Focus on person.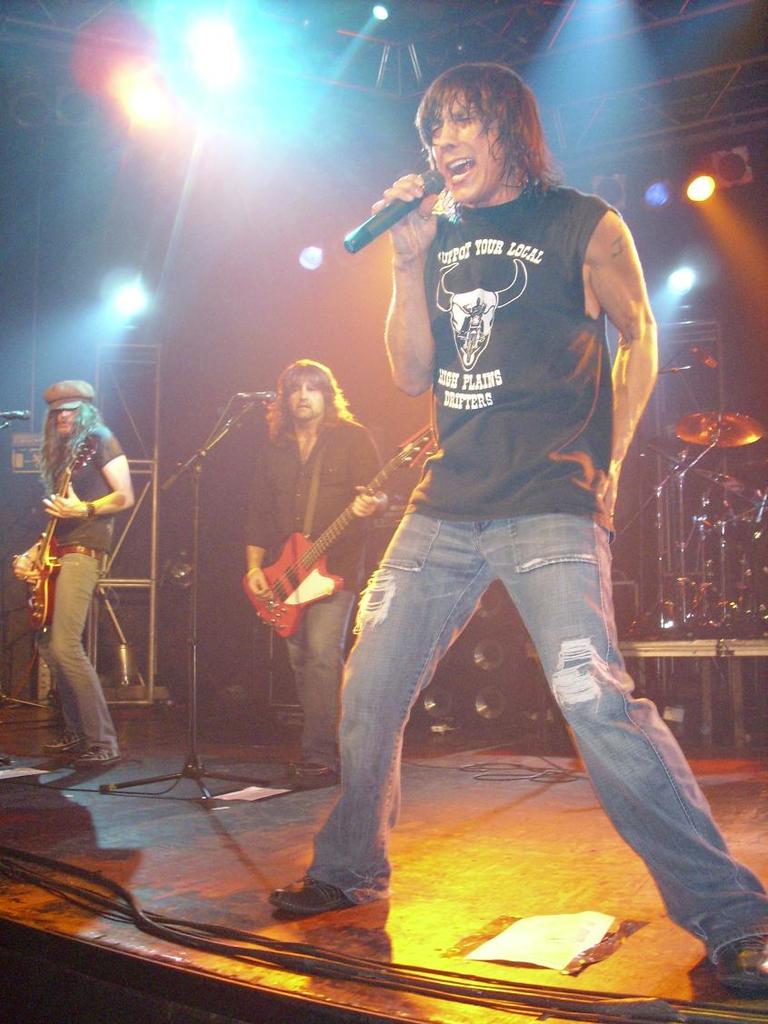
Focused at crop(236, 90, 691, 1023).
